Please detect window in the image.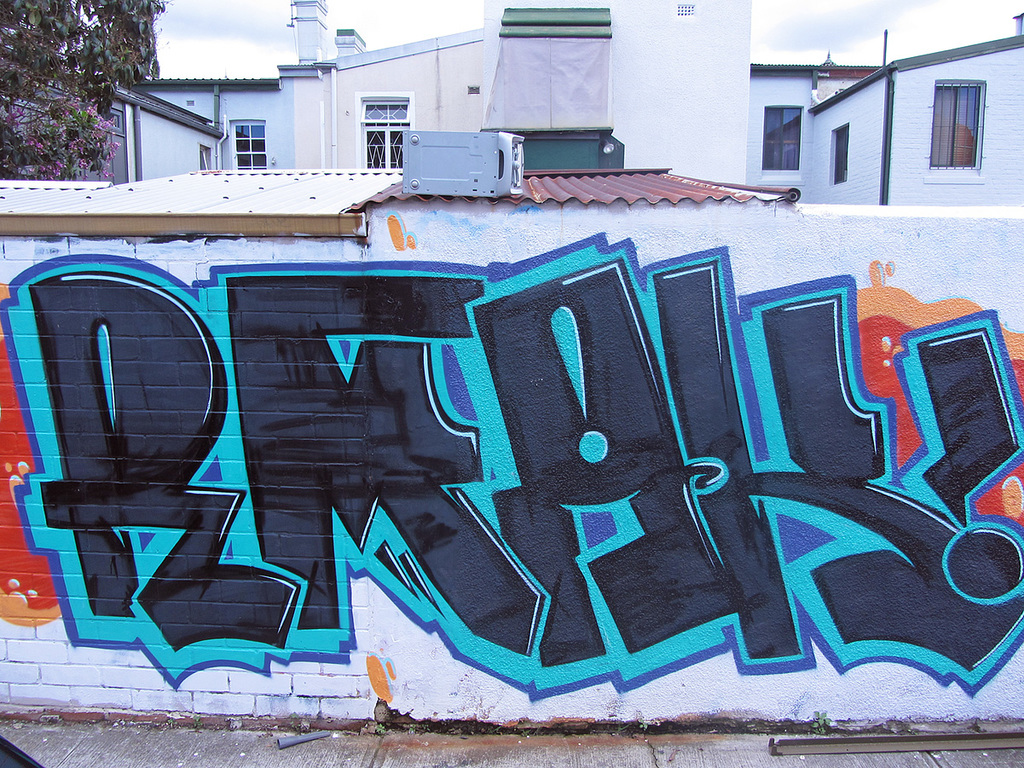
(761,99,803,191).
